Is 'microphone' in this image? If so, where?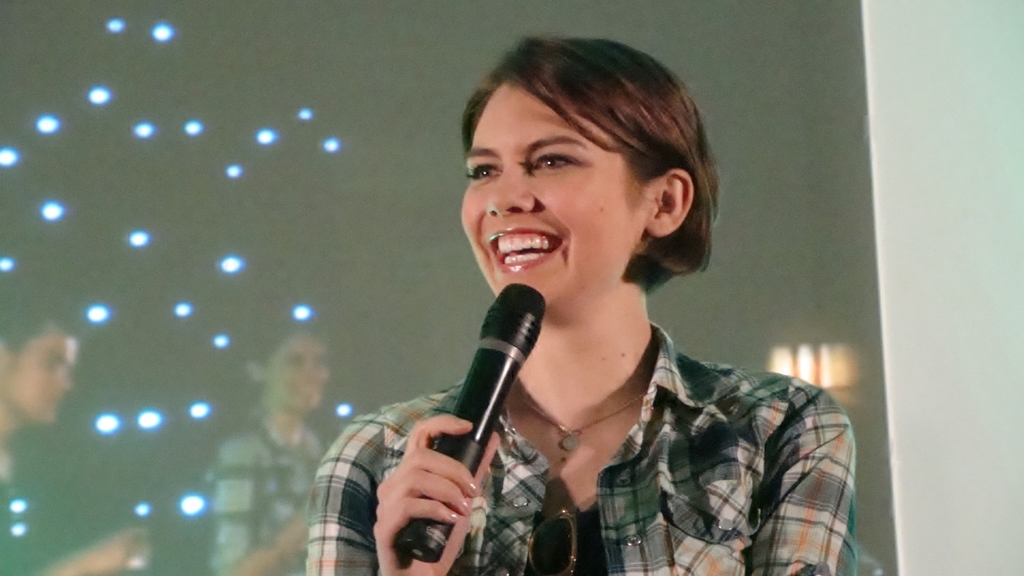
Yes, at crop(447, 269, 546, 501).
